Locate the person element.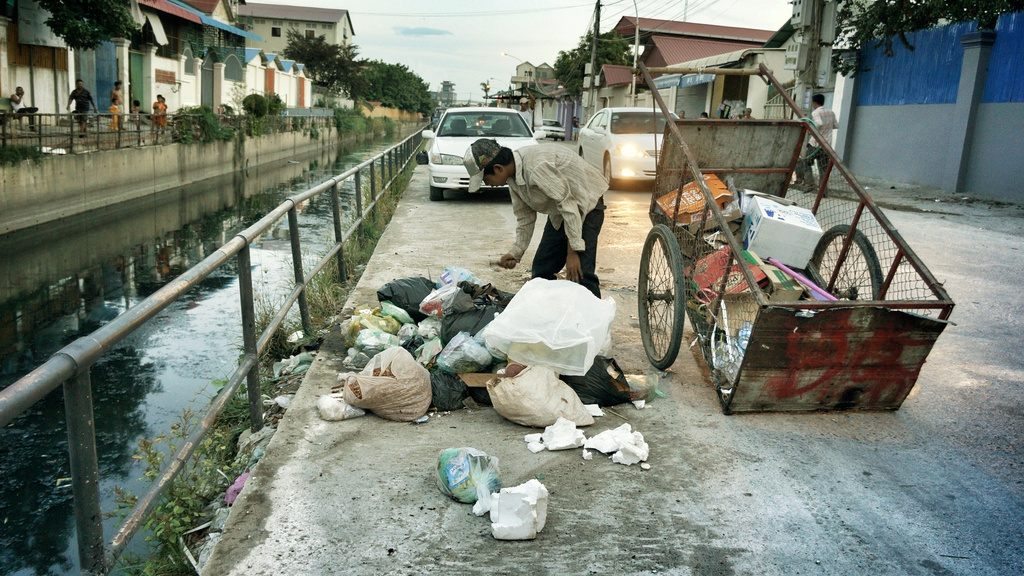
Element bbox: bbox(65, 80, 98, 137).
